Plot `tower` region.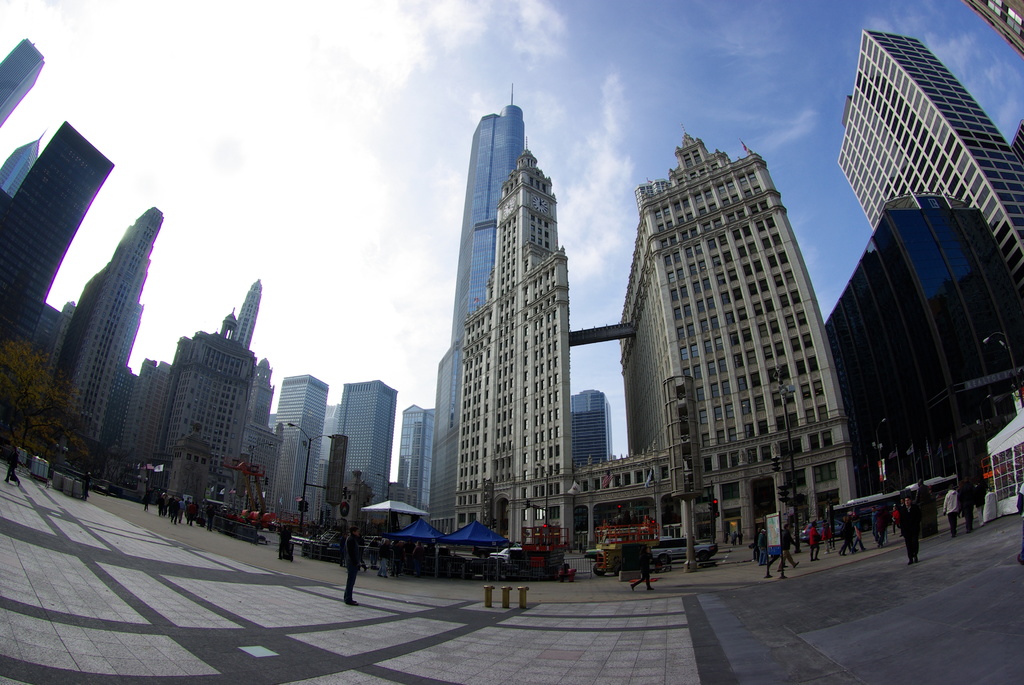
Plotted at box=[824, 6, 1023, 256].
